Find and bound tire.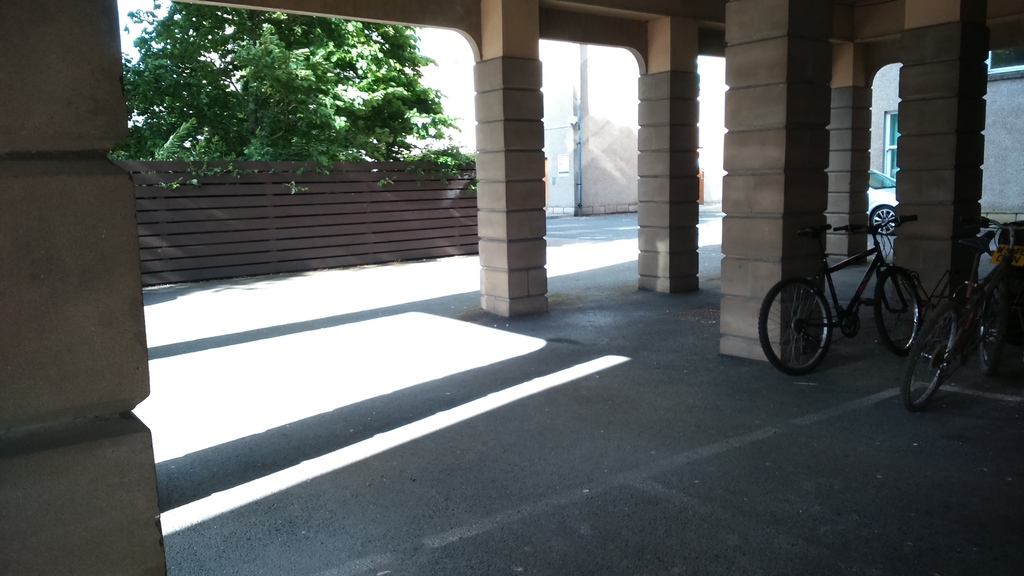
Bound: select_region(879, 267, 921, 353).
